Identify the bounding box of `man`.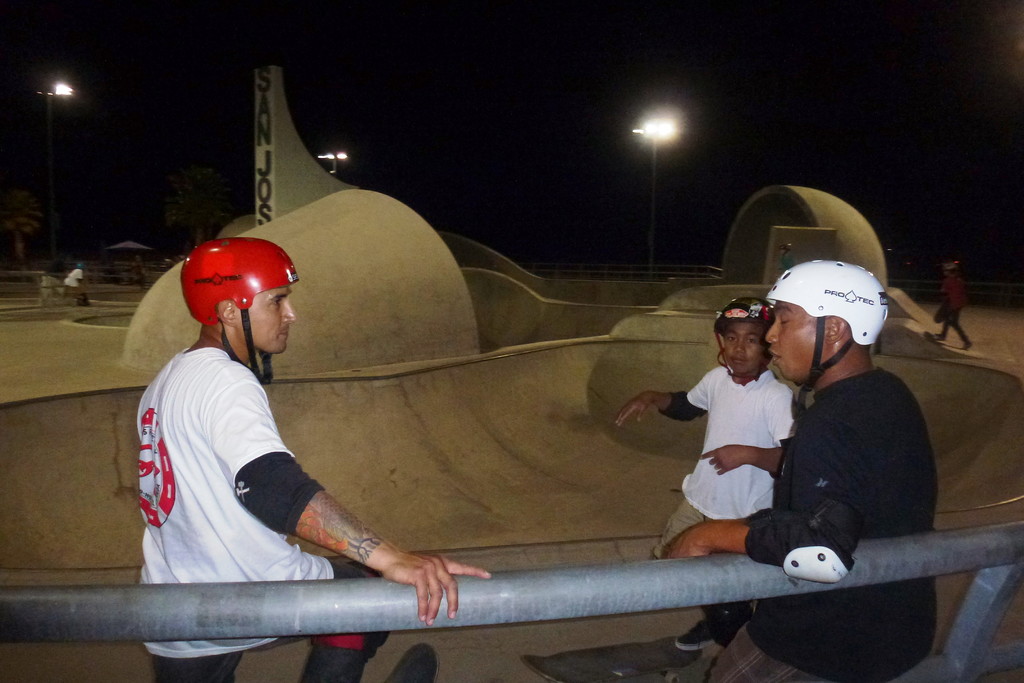
{"x1": 52, "y1": 262, "x2": 88, "y2": 307}.
